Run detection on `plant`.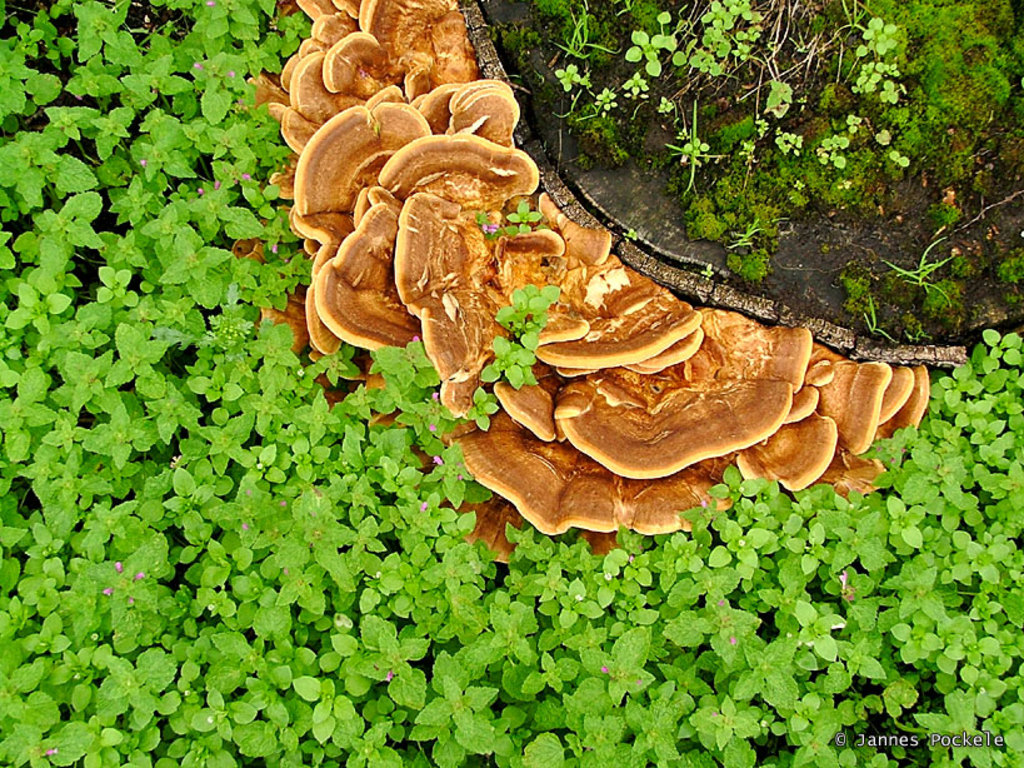
Result: (x1=848, y1=54, x2=873, y2=98).
